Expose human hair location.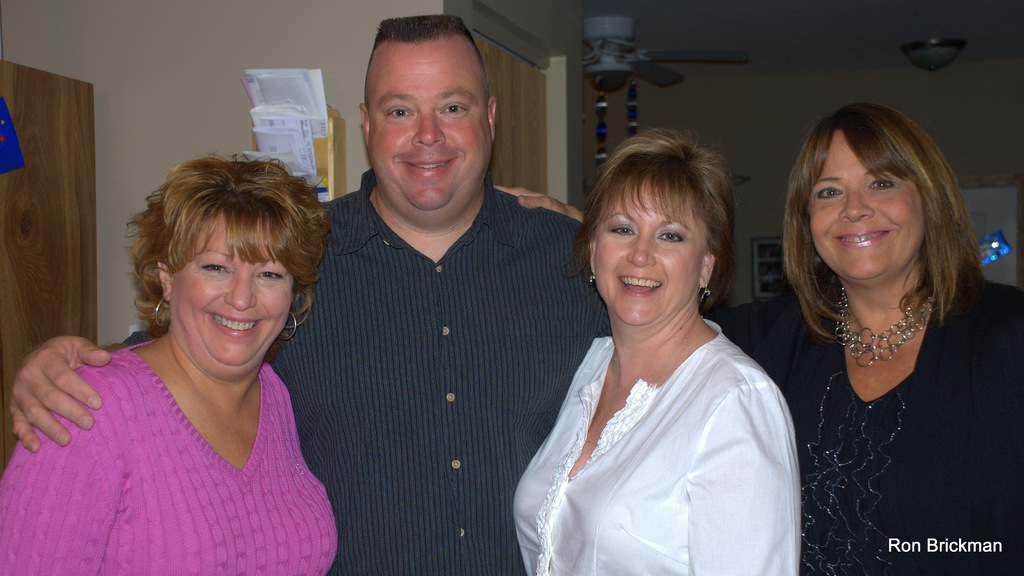
Exposed at box=[581, 122, 742, 293].
